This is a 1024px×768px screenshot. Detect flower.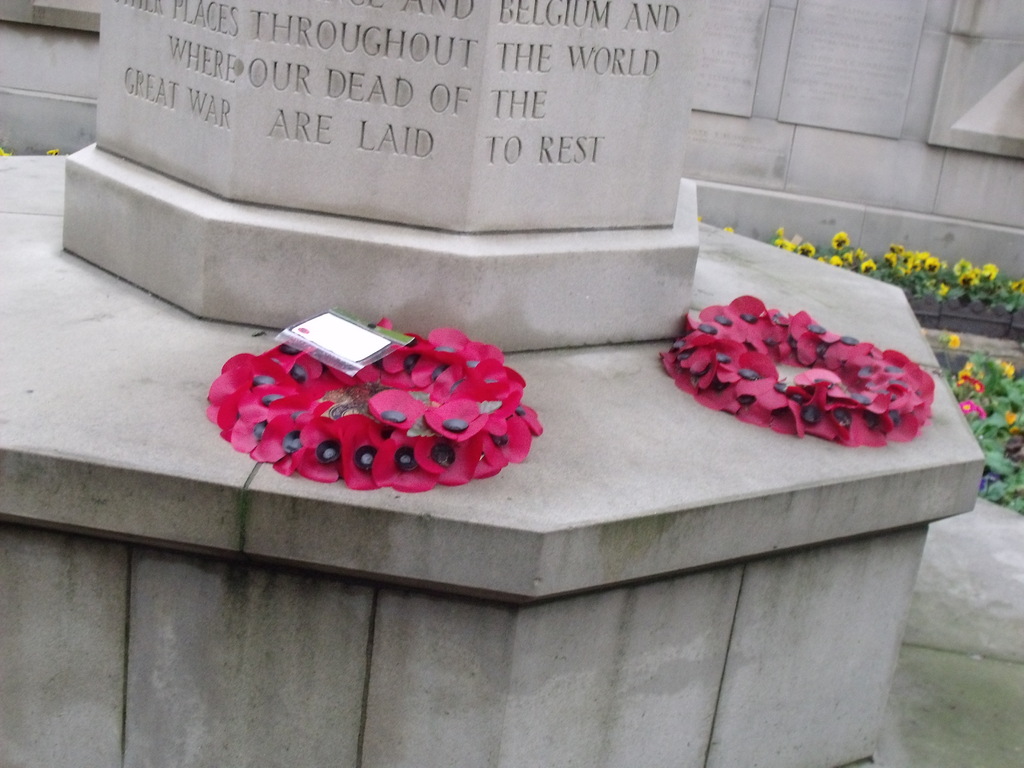
{"x1": 988, "y1": 264, "x2": 995, "y2": 278}.
